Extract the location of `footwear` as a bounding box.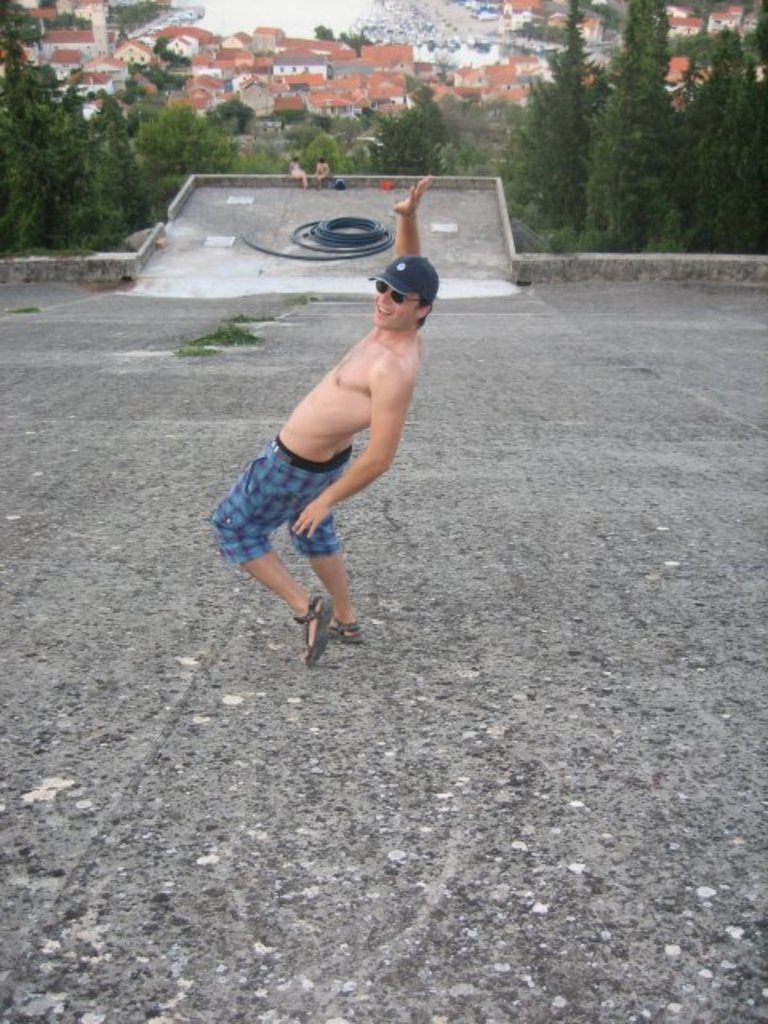
Rect(293, 584, 336, 656).
